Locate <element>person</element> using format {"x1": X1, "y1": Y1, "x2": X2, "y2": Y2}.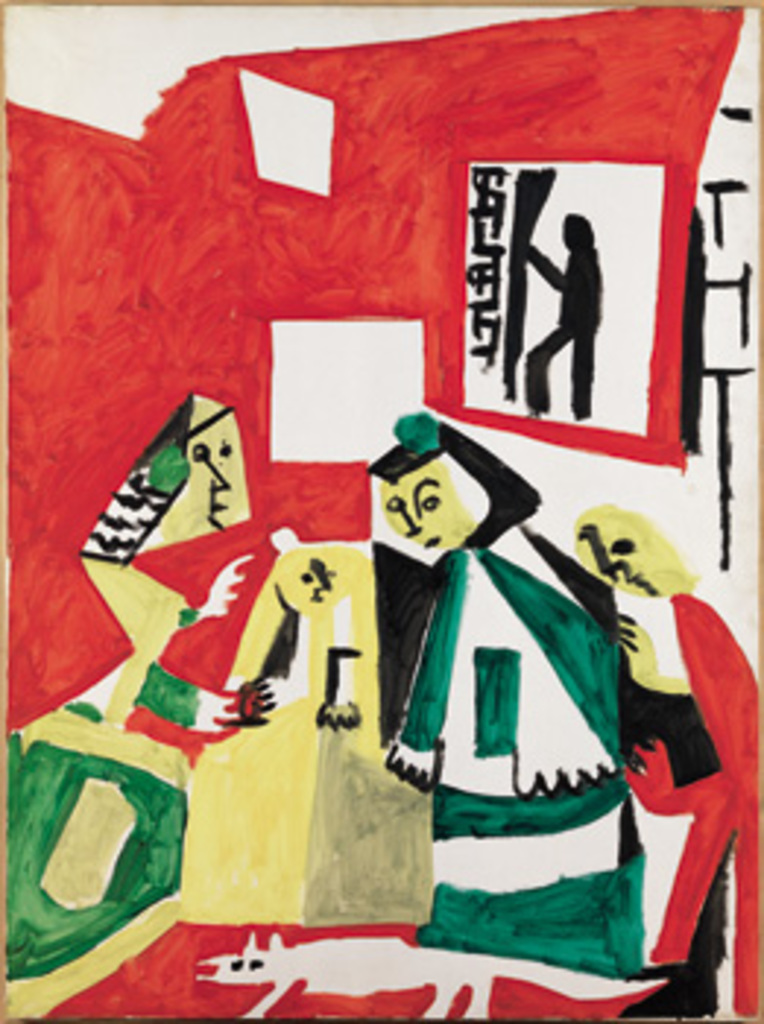
{"x1": 211, "y1": 521, "x2": 354, "y2": 755}.
